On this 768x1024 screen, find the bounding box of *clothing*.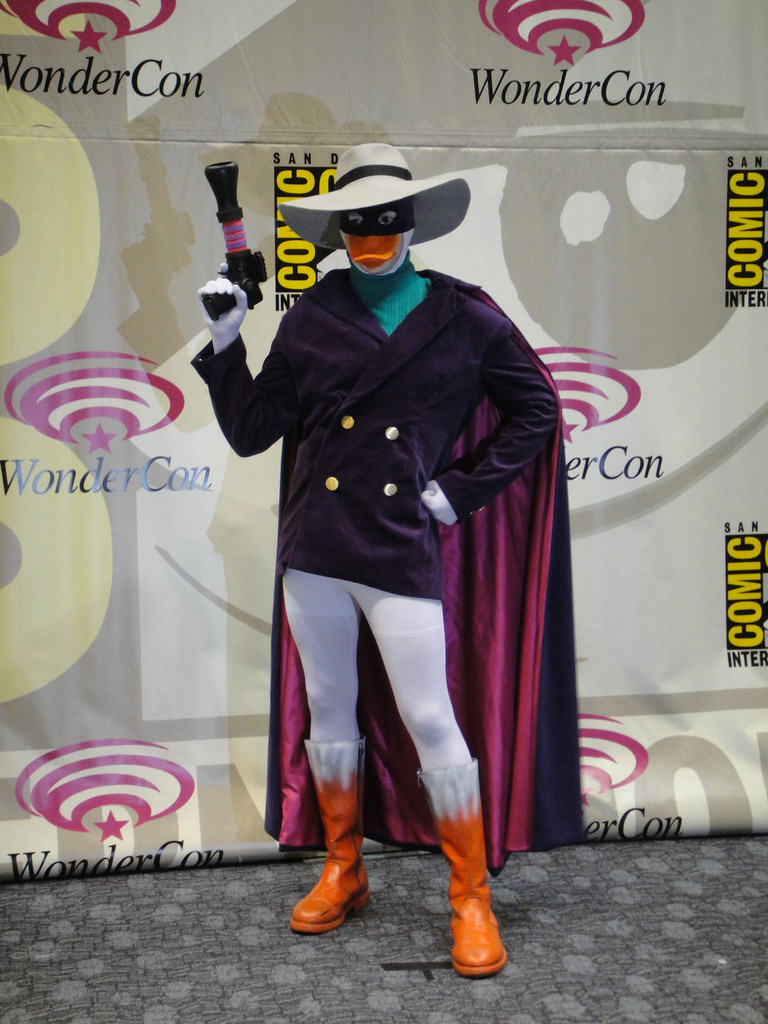
Bounding box: Rect(189, 248, 593, 876).
